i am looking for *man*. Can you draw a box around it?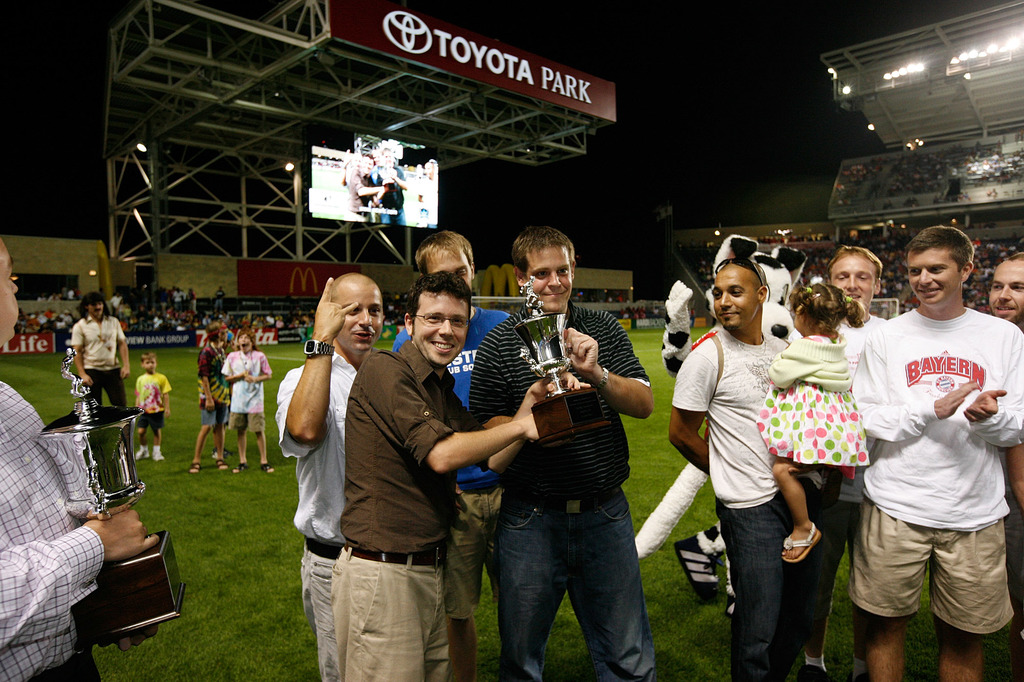
Sure, the bounding box is Rect(0, 234, 158, 681).
